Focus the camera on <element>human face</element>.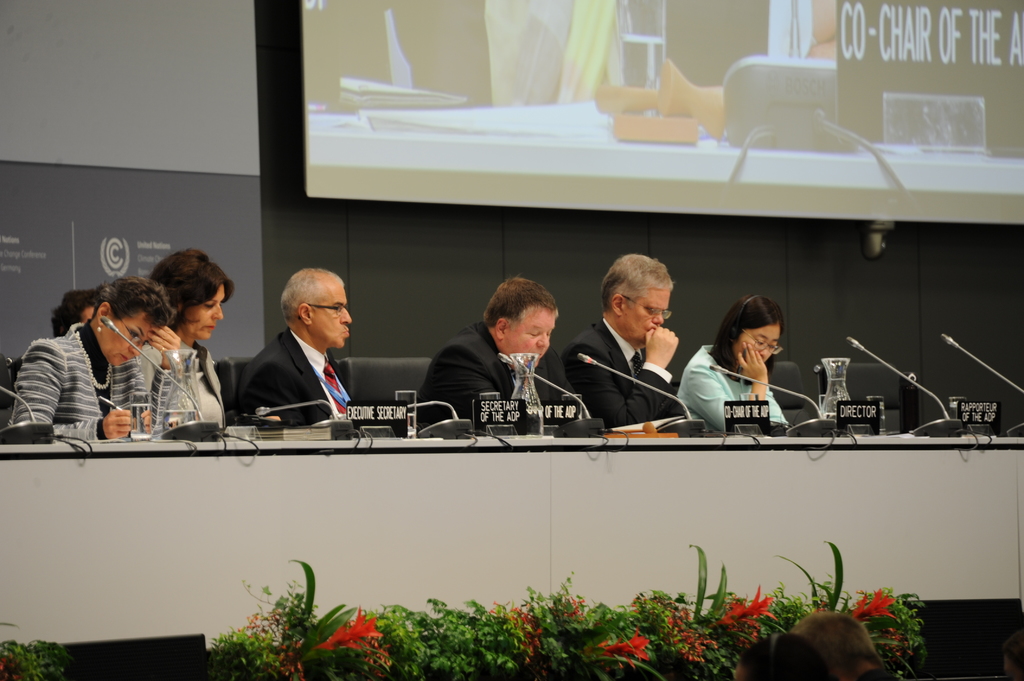
Focus region: rect(102, 321, 147, 367).
